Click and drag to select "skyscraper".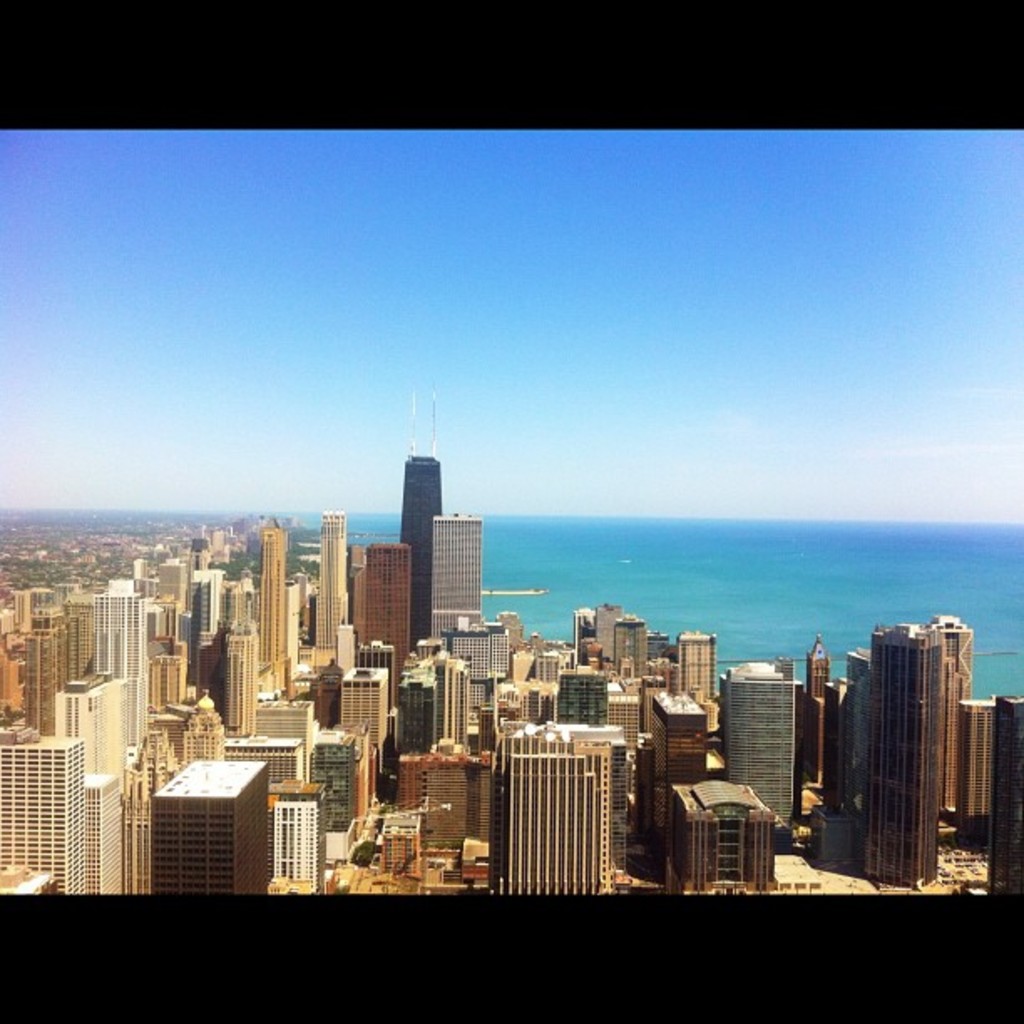
Selection: (left=925, top=612, right=970, bottom=806).
